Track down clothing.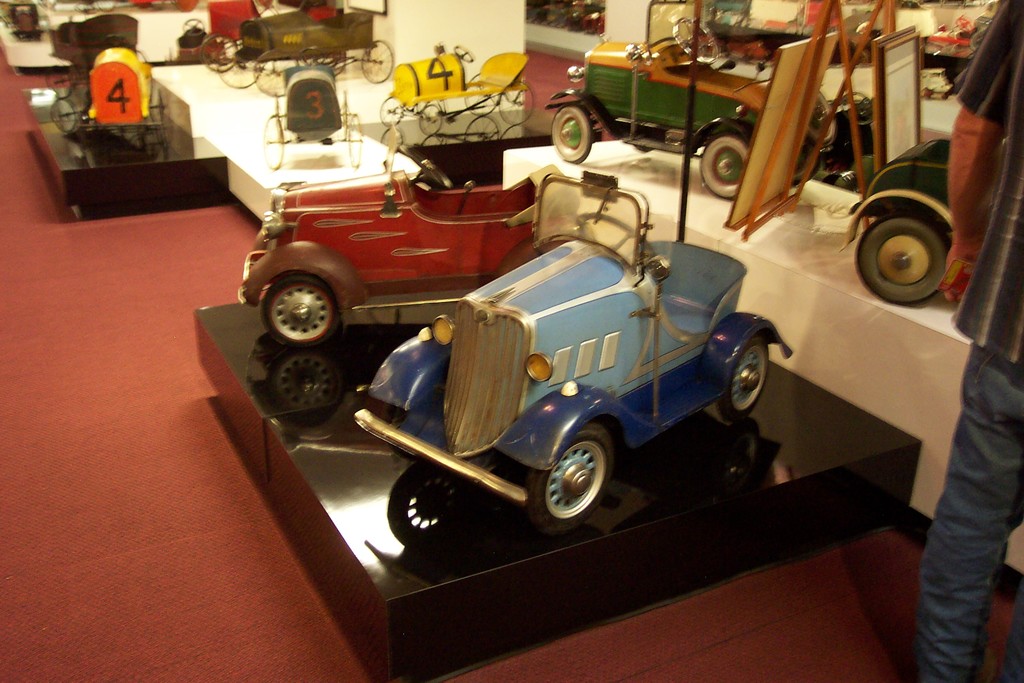
Tracked to [left=914, top=0, right=1023, bottom=678].
